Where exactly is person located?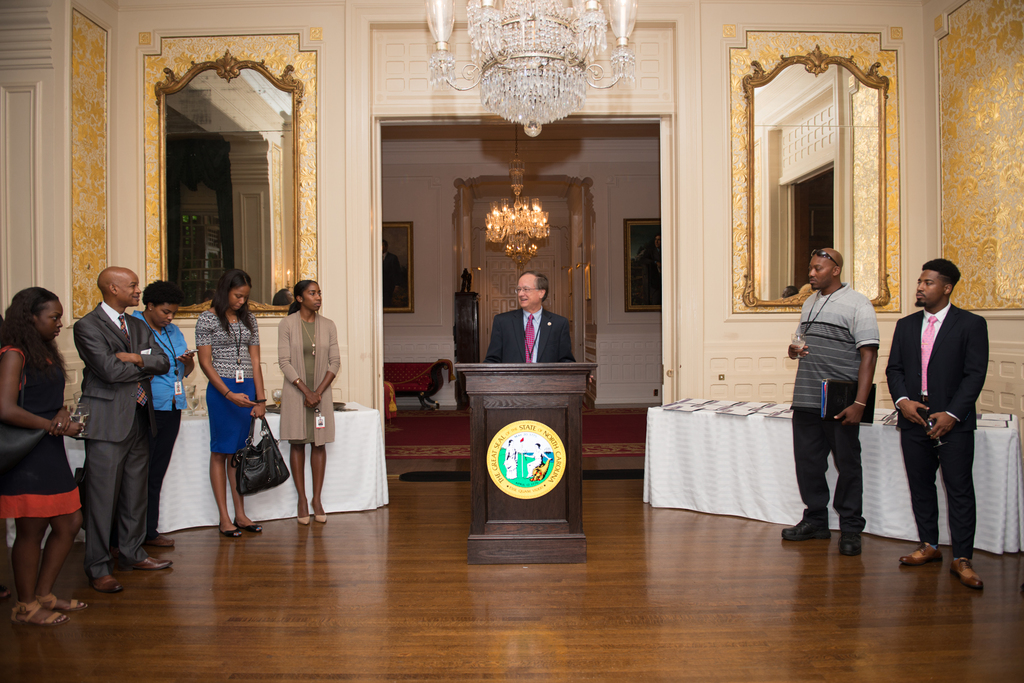
Its bounding box is (0, 288, 89, 625).
